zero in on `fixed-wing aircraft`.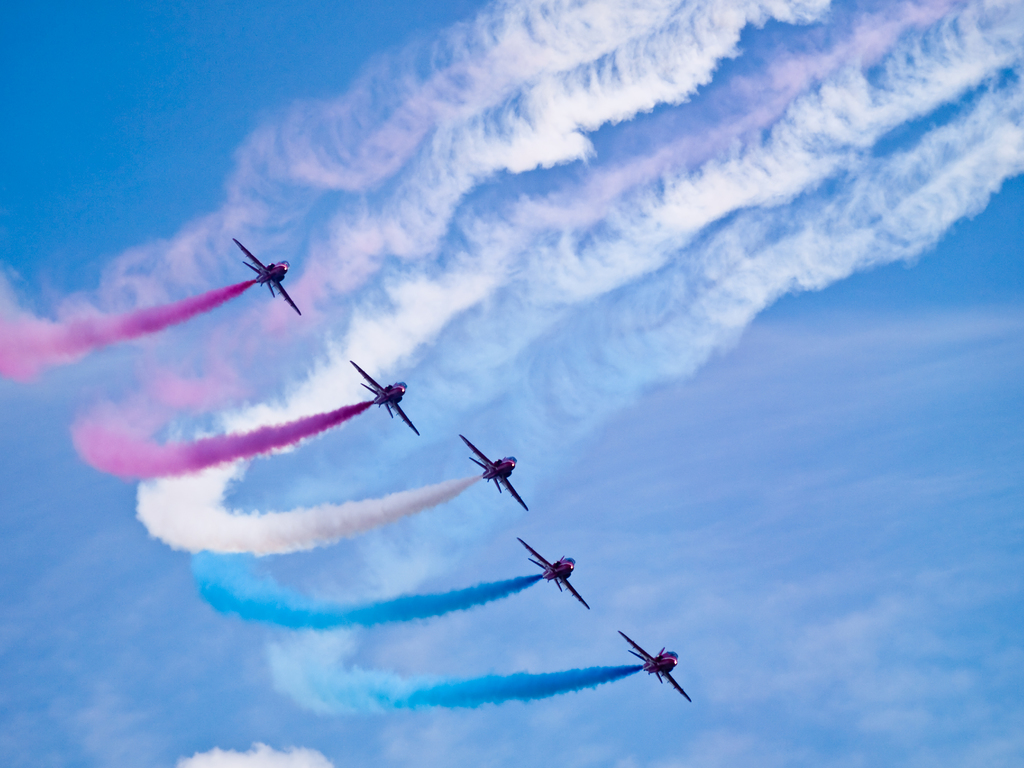
Zeroed in: 351/363/419/438.
